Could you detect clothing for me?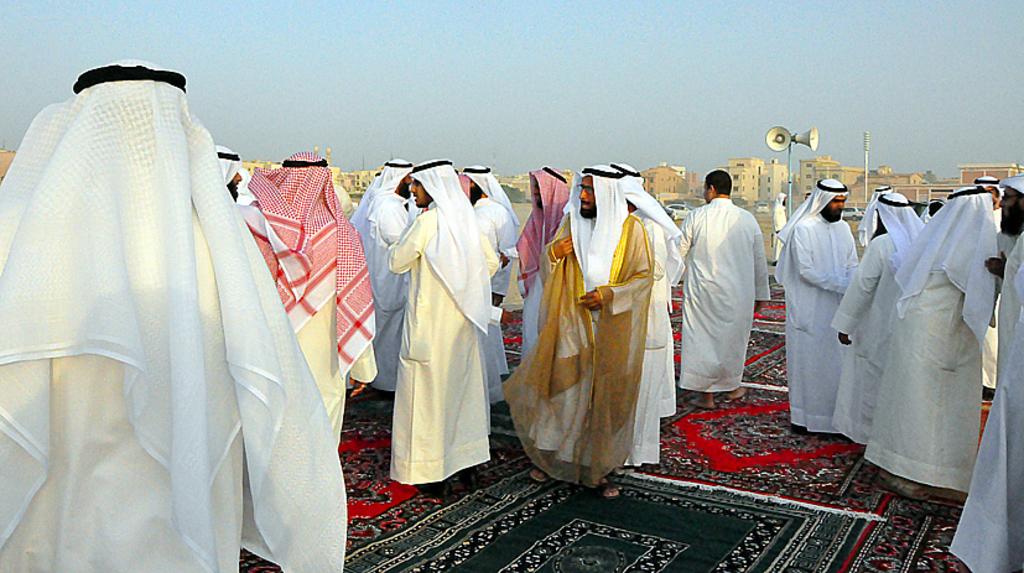
Detection result: 770 188 849 455.
